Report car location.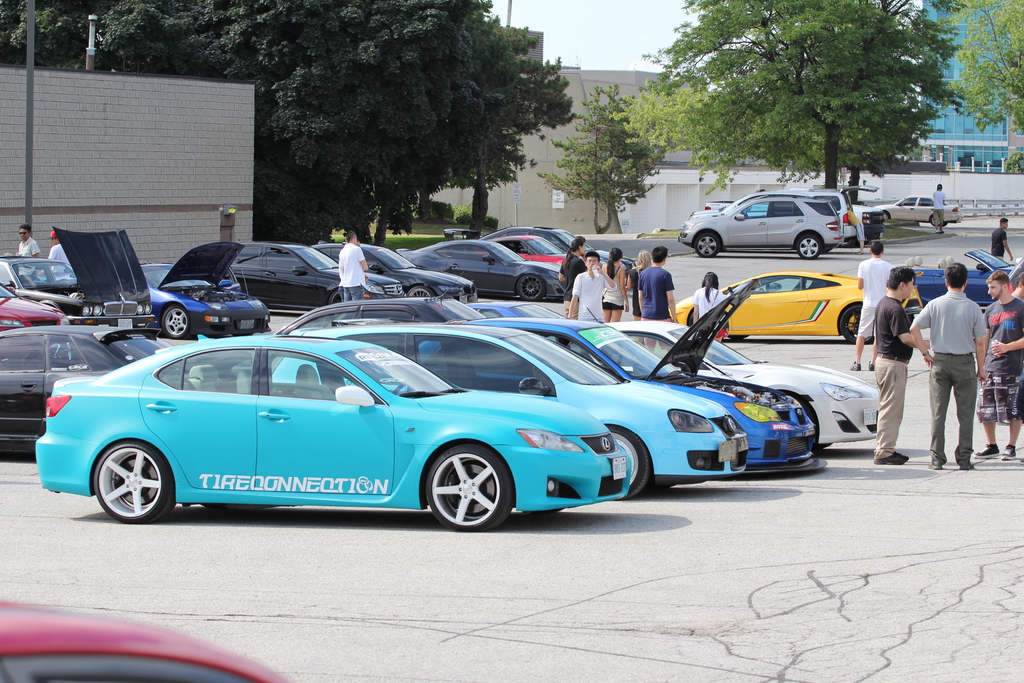
Report: 0,220,647,474.
